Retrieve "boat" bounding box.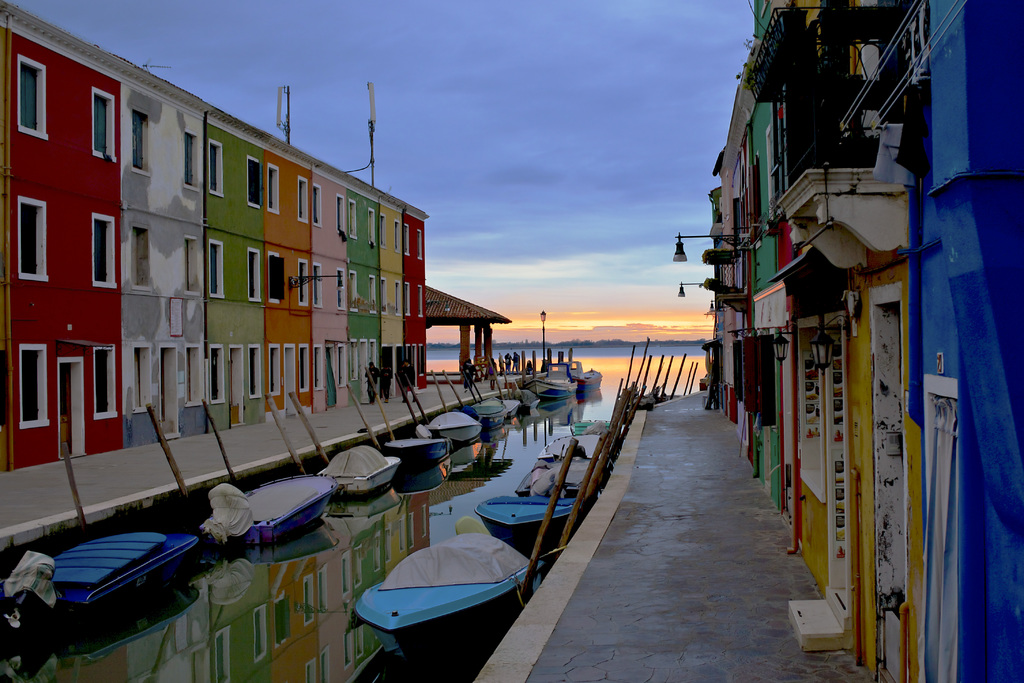
Bounding box: left=304, top=443, right=399, bottom=498.
